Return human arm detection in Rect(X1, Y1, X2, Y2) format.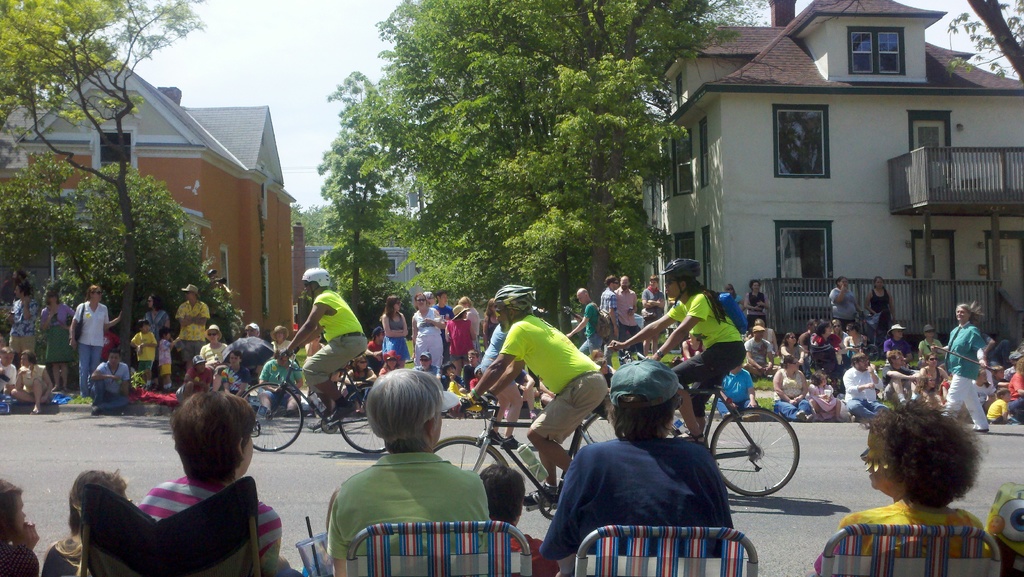
Rect(300, 325, 322, 348).
